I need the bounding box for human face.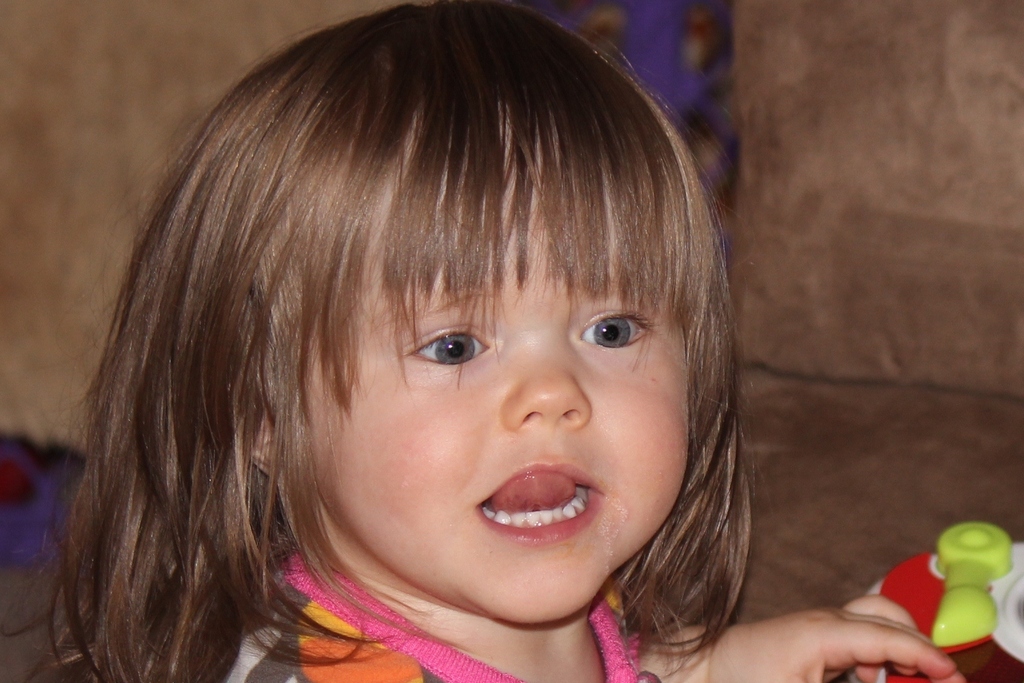
Here it is: 306/134/691/626.
